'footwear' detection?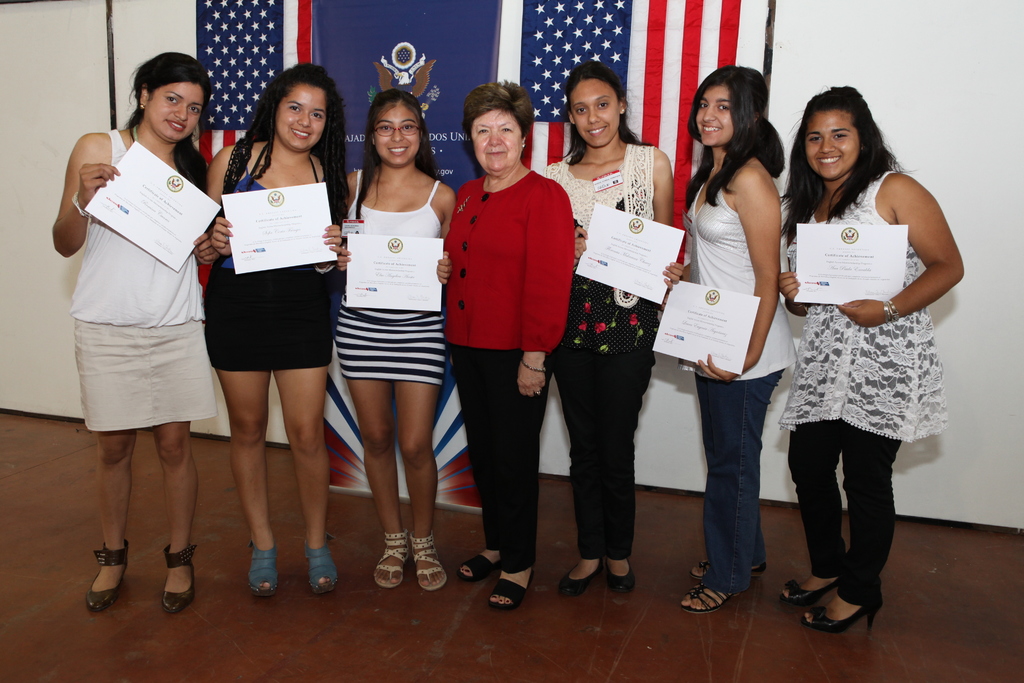
788, 555, 851, 599
